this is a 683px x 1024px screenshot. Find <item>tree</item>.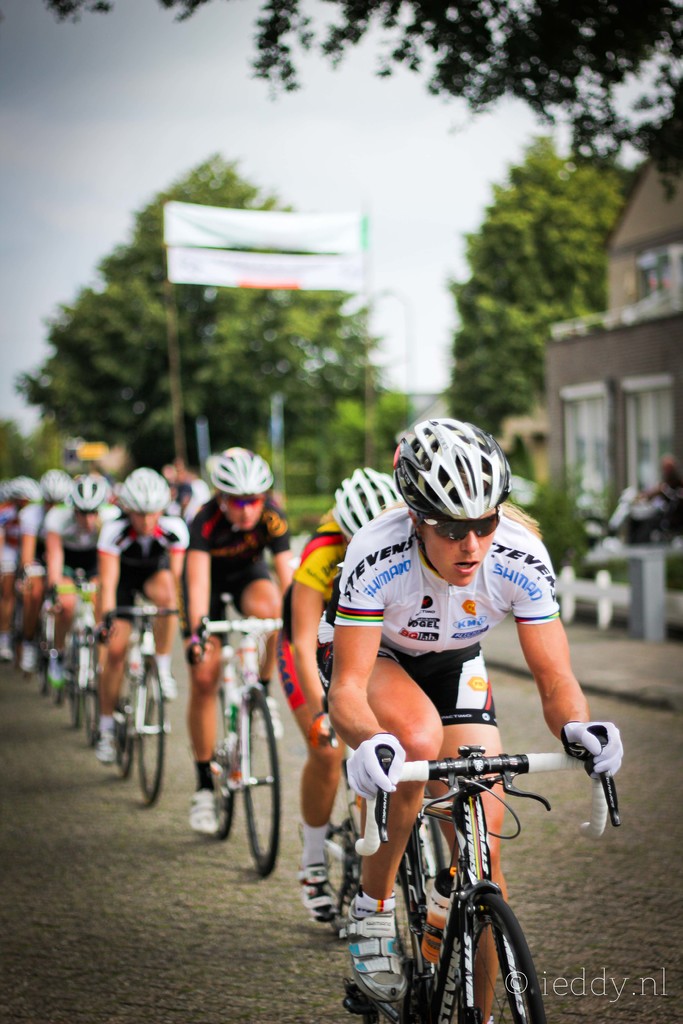
Bounding box: box(451, 128, 644, 440).
